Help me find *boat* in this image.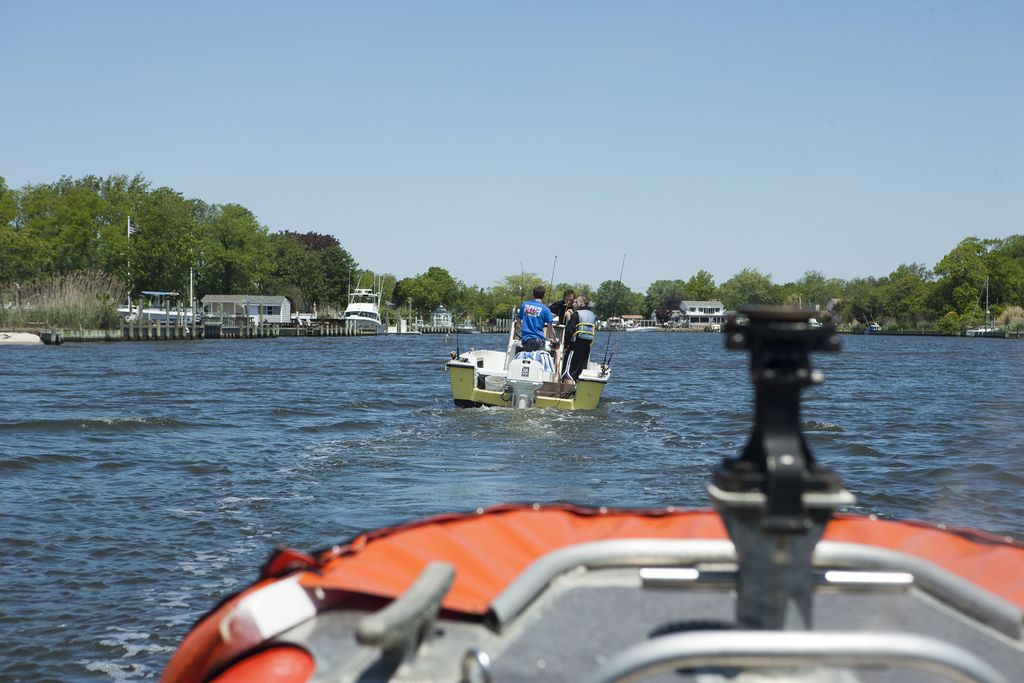
Found it: [x1=342, y1=261, x2=382, y2=327].
